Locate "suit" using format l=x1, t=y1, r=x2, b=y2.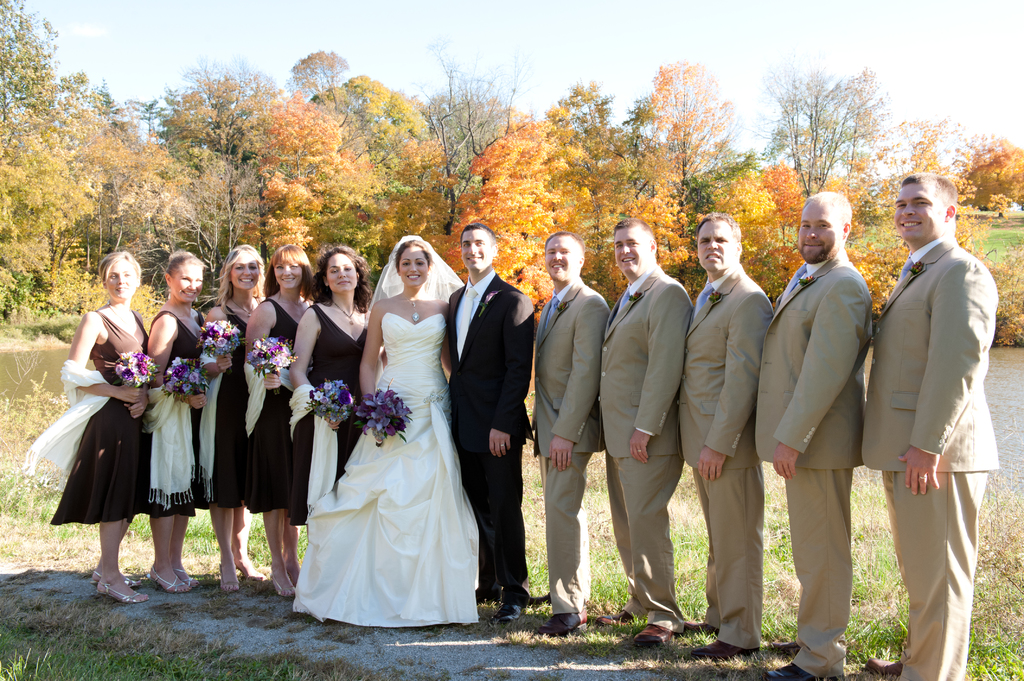
l=753, t=257, r=876, b=674.
